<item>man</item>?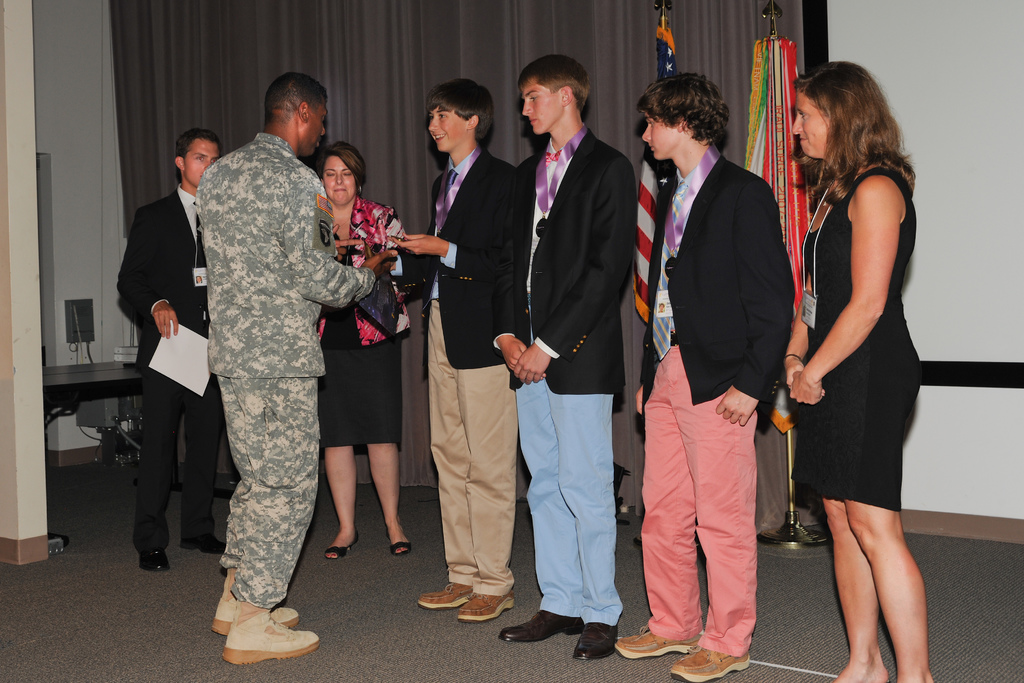
<box>196,273,204,285</box>
